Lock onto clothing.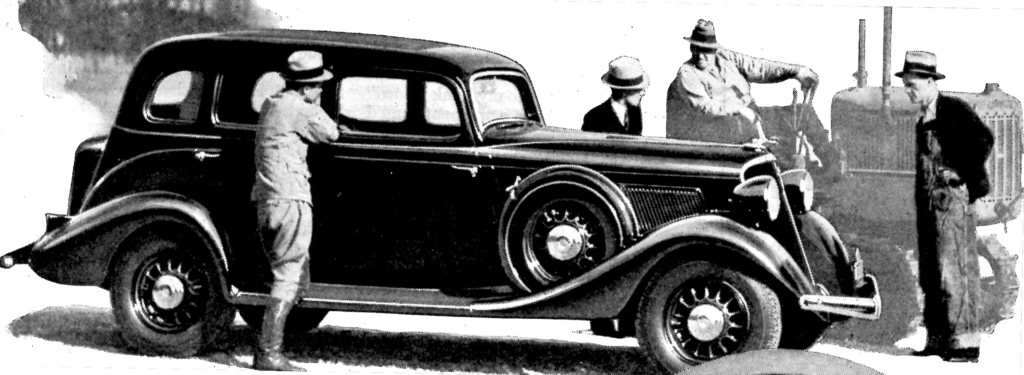
Locked: 252 90 339 298.
